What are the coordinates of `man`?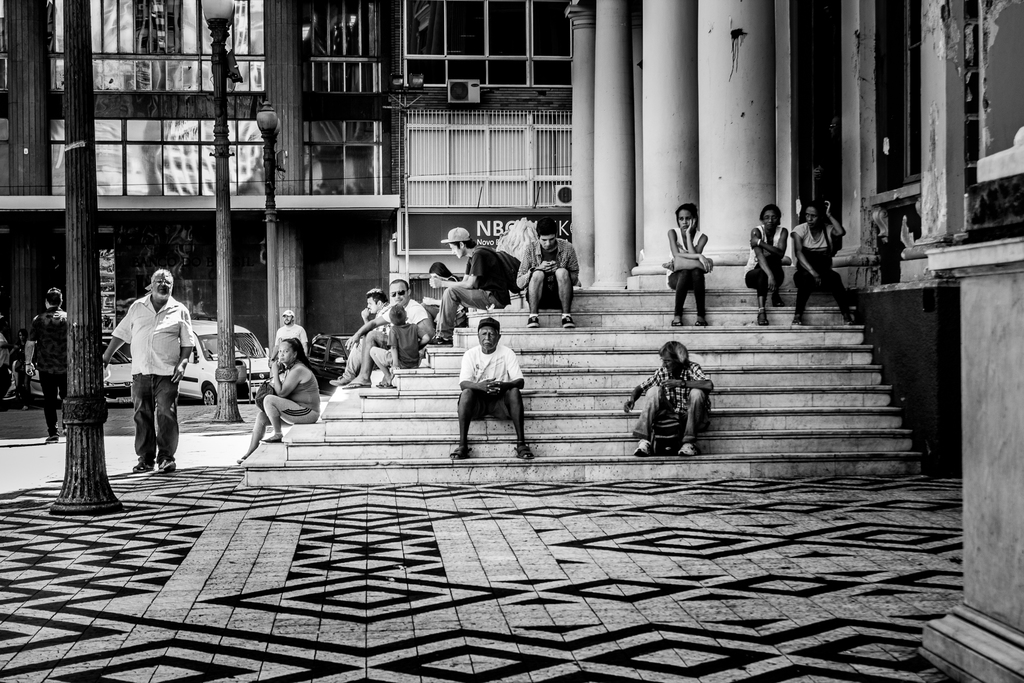
[107, 258, 191, 483].
